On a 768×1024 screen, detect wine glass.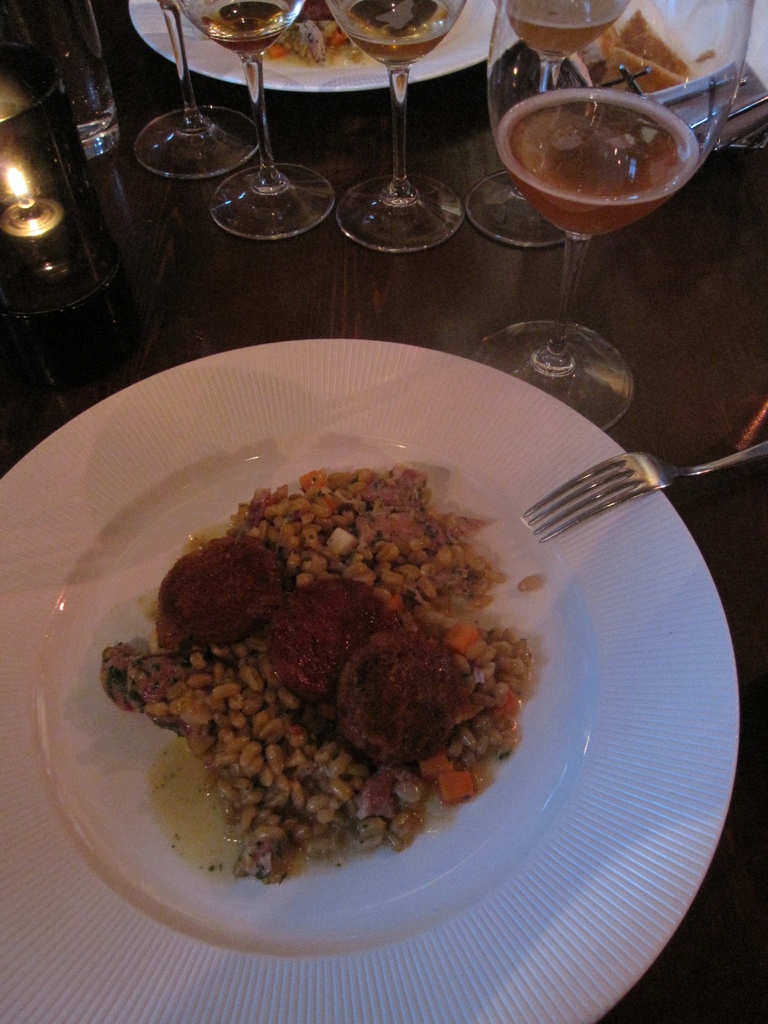
(x1=134, y1=1, x2=258, y2=181).
